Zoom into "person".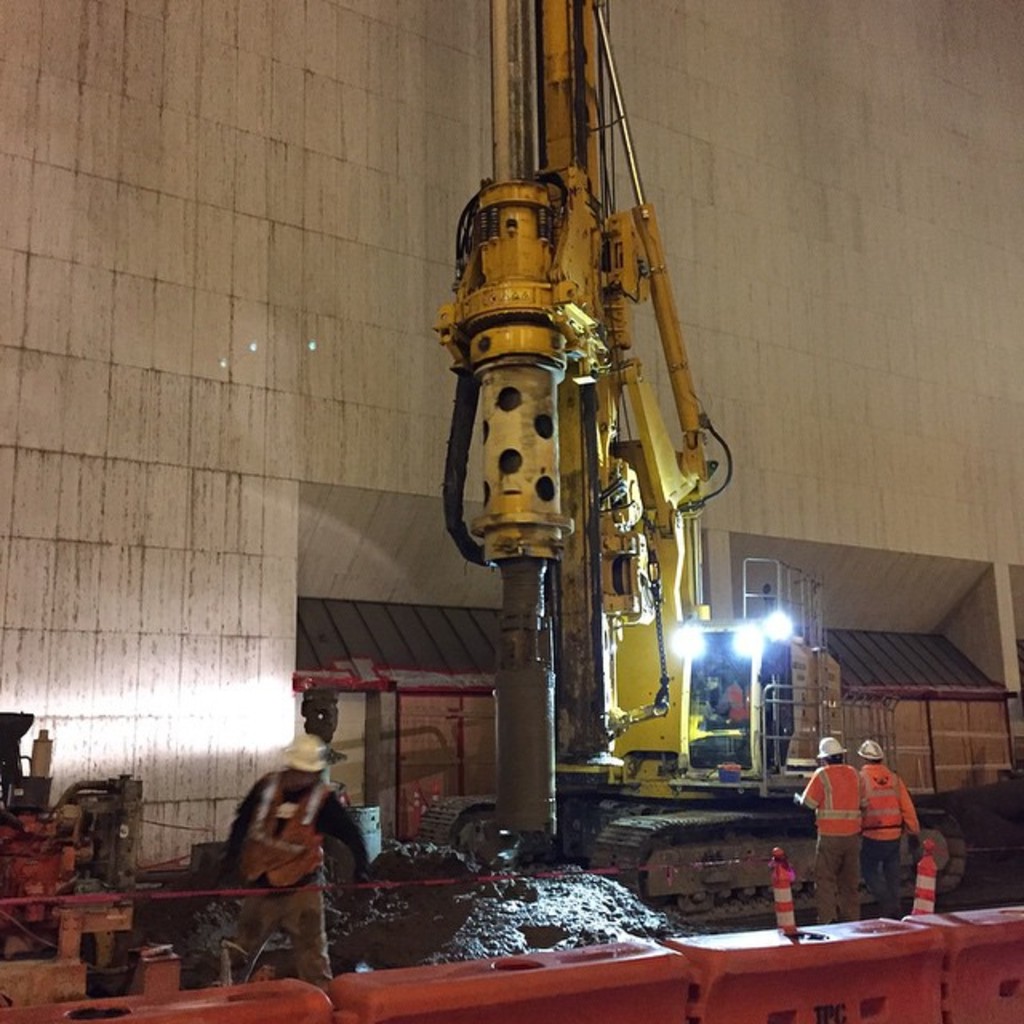
Zoom target: region(851, 731, 928, 925).
